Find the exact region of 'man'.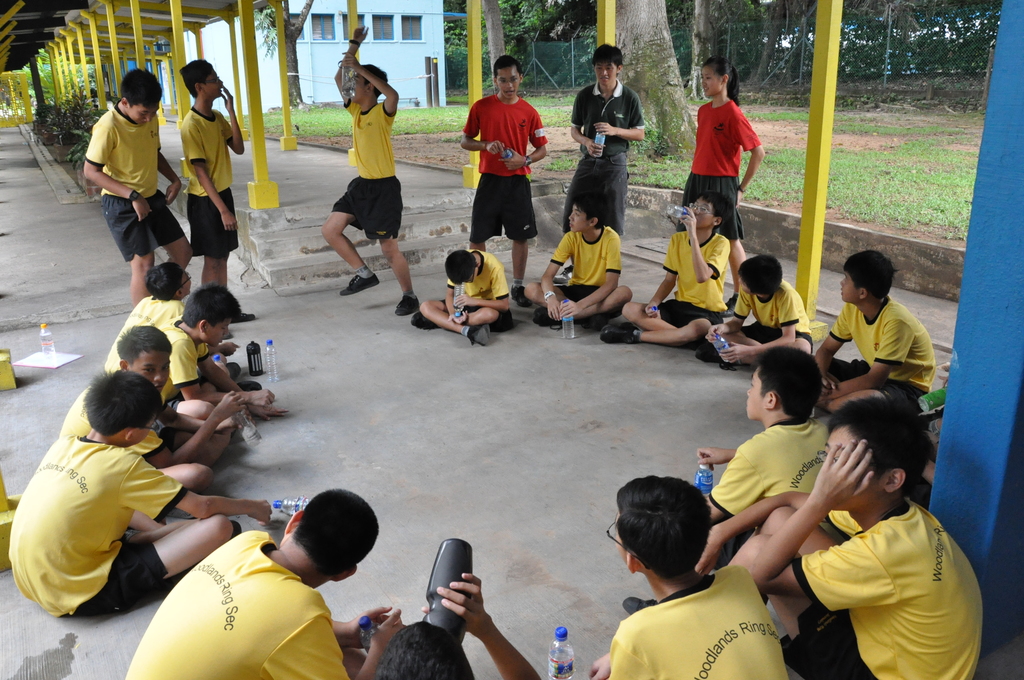
Exact region: 561, 35, 643, 247.
